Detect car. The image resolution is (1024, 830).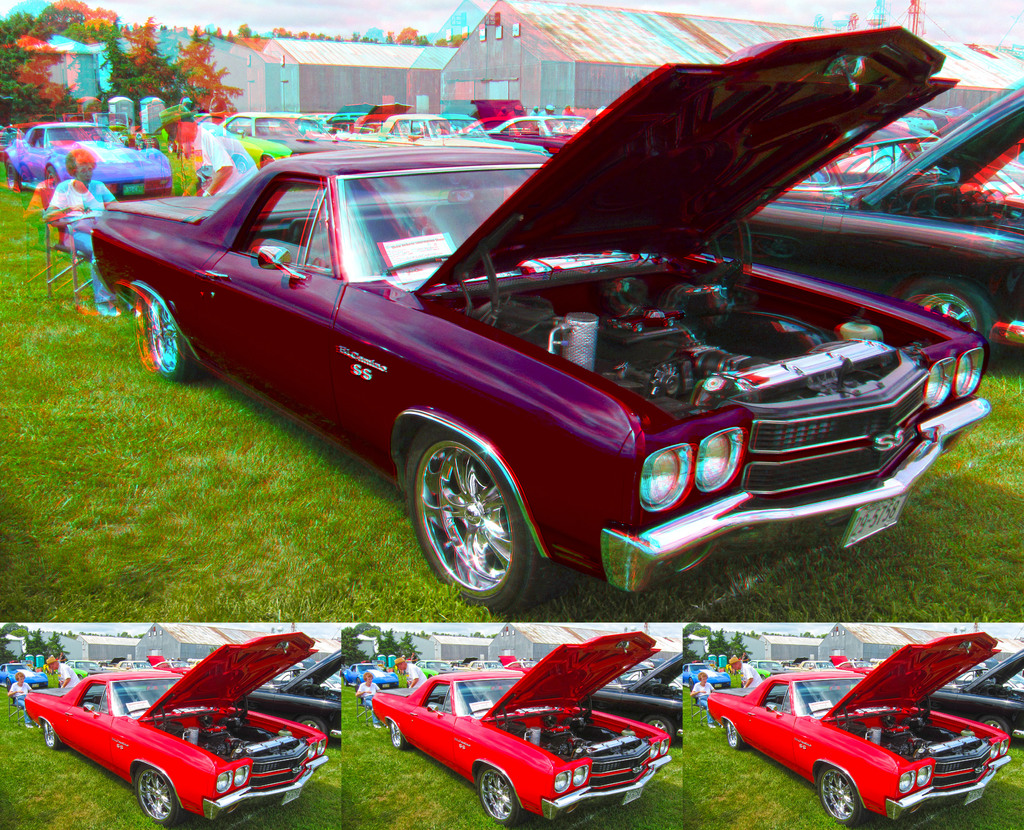
<bbox>17, 622, 319, 824</bbox>.
